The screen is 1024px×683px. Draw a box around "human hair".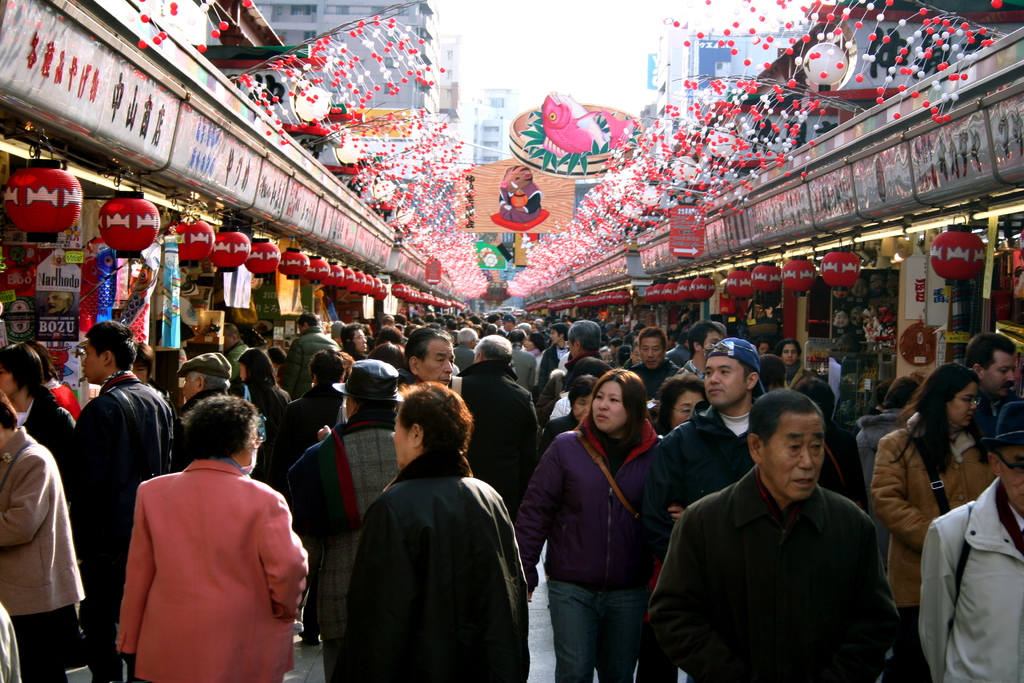
{"left": 25, "top": 338, "right": 59, "bottom": 383}.
